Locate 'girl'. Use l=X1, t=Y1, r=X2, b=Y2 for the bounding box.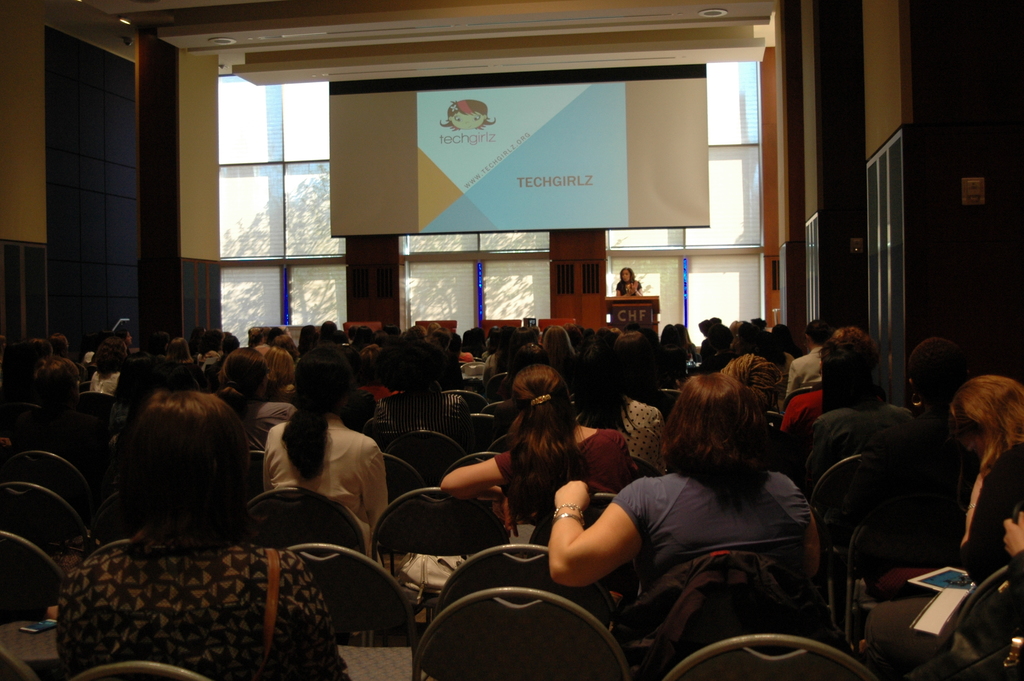
l=438, t=367, r=638, b=623.
